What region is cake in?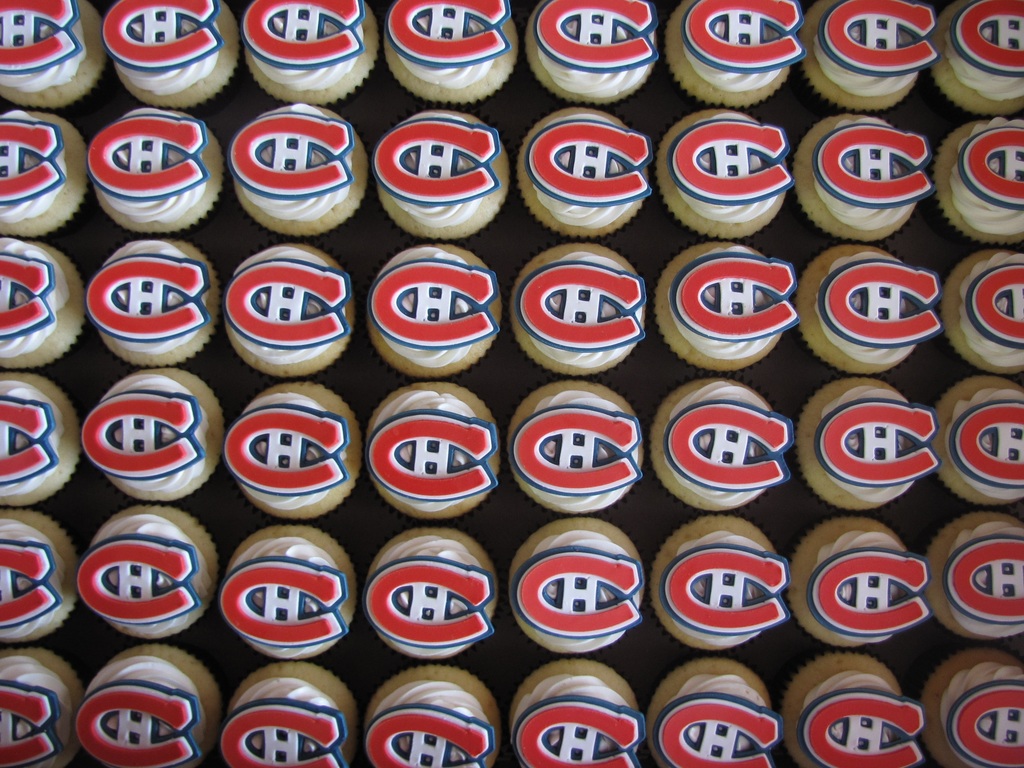
bbox(234, 0, 386, 106).
